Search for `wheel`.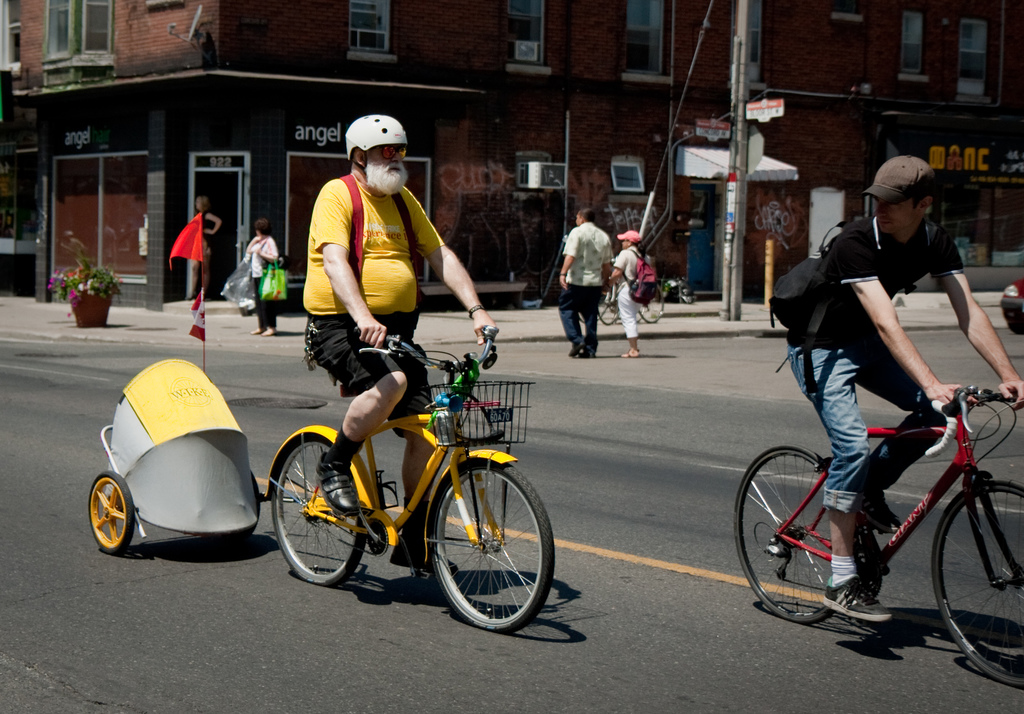
Found at (89,472,141,553).
